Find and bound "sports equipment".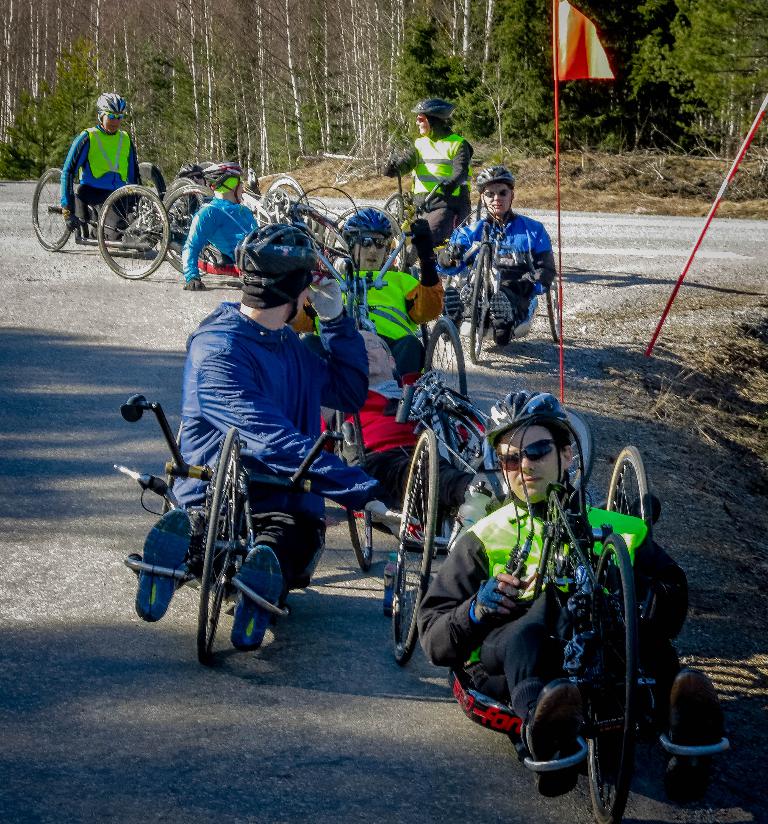
Bound: 135/506/189/623.
